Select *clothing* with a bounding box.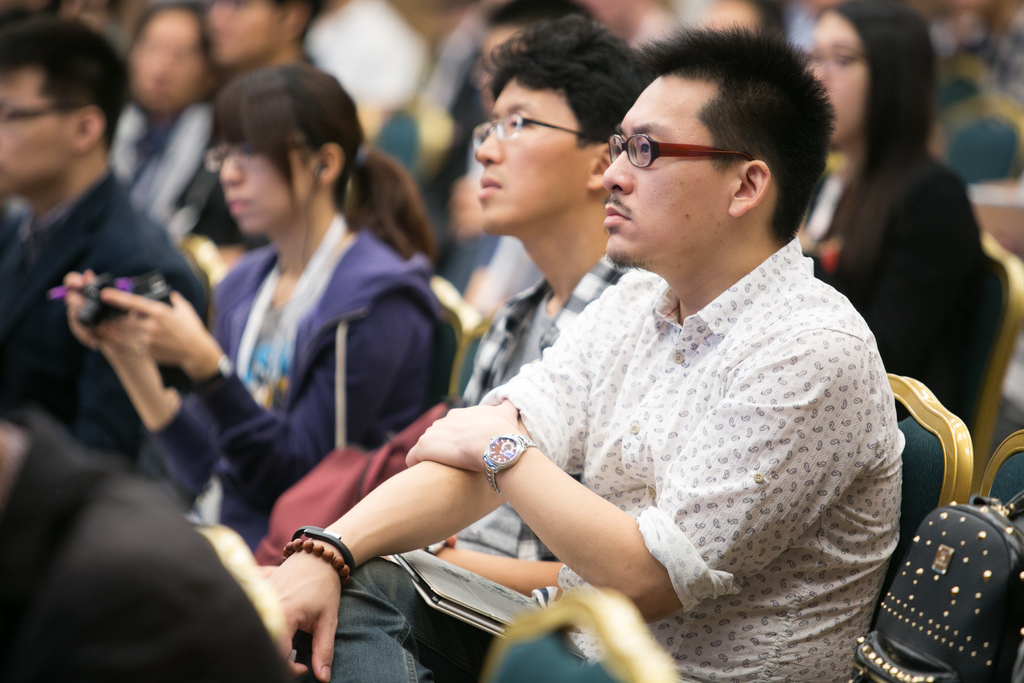
l=781, t=117, r=1009, b=406.
